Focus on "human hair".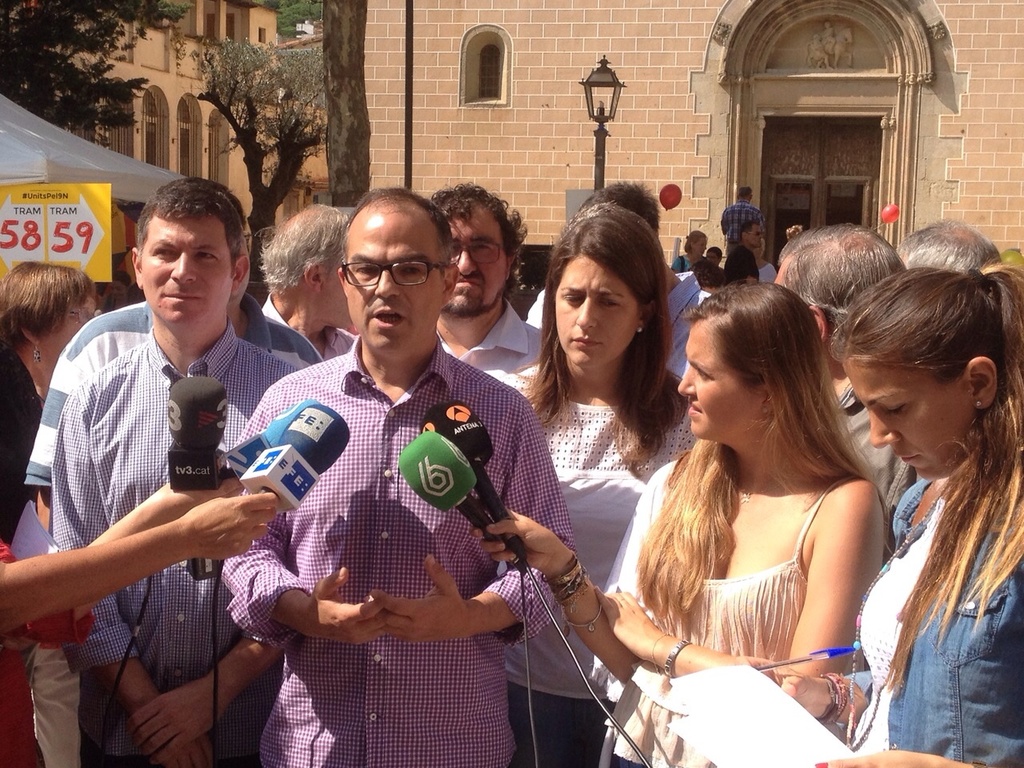
Focused at (x1=333, y1=186, x2=462, y2=271).
